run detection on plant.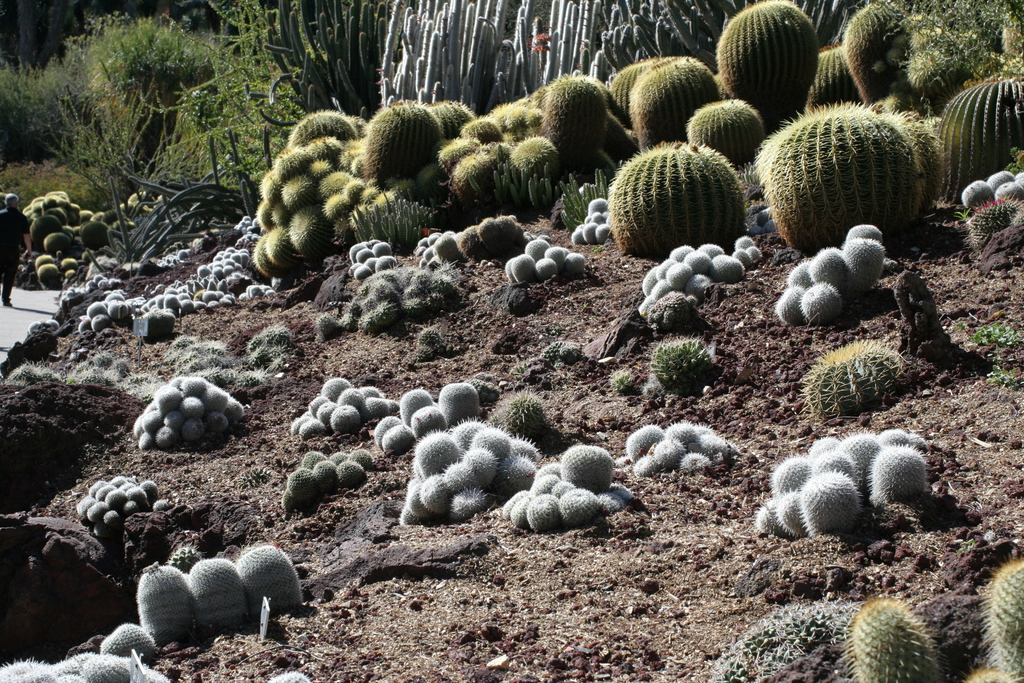
Result: 799/333/919/424.
